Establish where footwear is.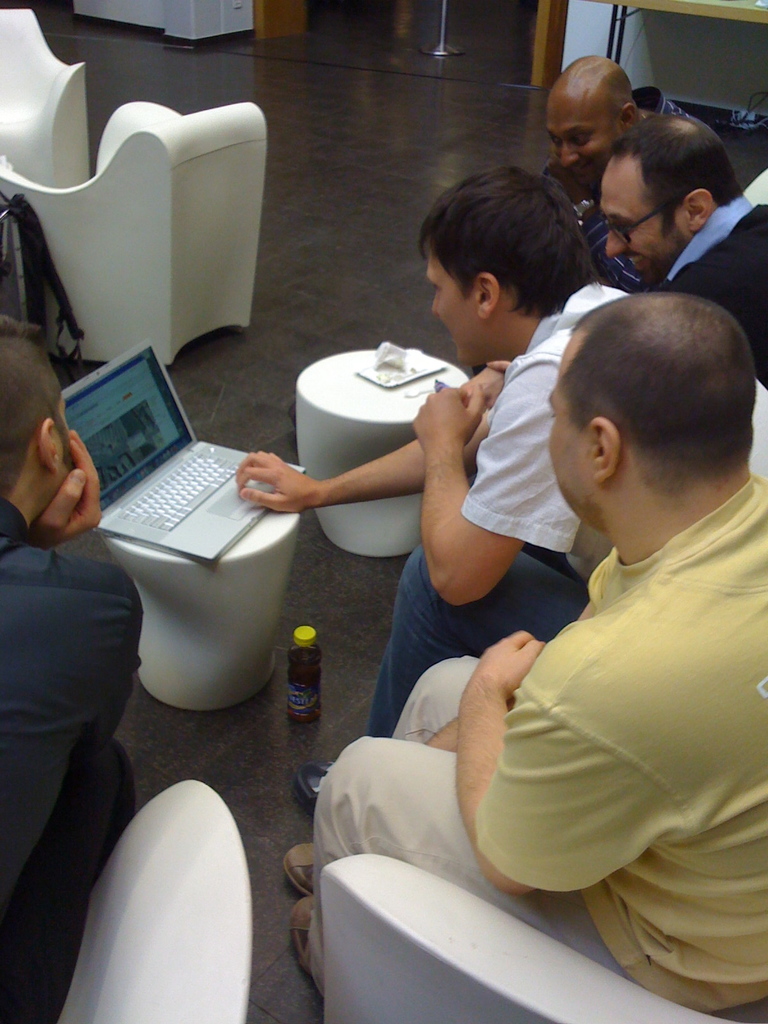
Established at bbox=[287, 896, 314, 973].
